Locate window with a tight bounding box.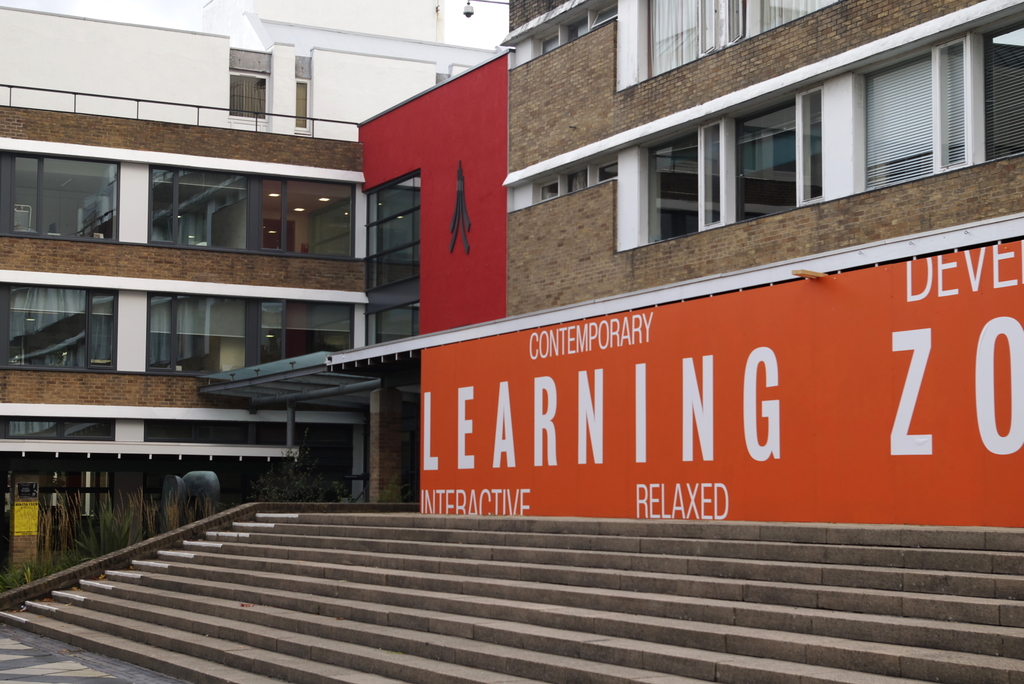
select_region(0, 152, 118, 241).
